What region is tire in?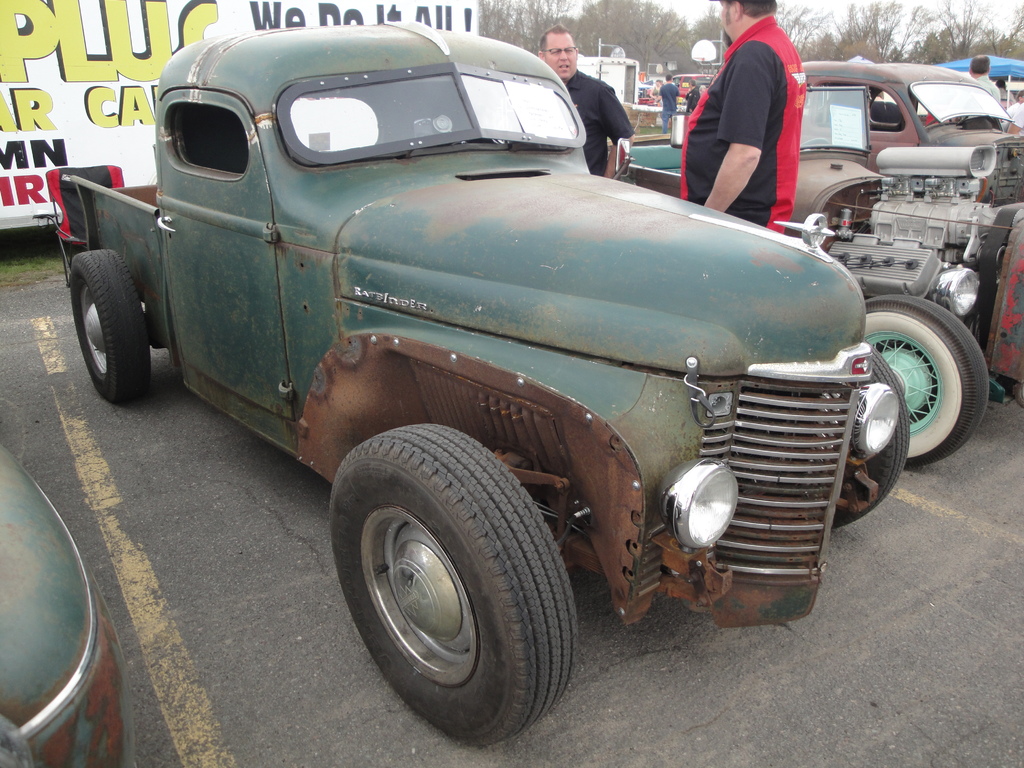
(x1=72, y1=253, x2=151, y2=402).
